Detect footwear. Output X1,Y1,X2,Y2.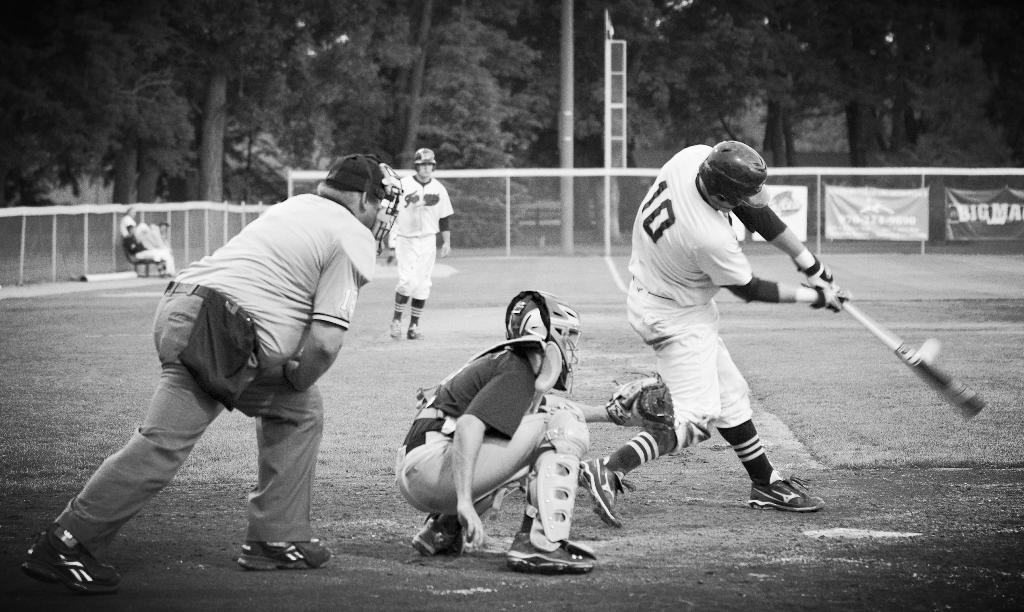
748,473,827,517.
